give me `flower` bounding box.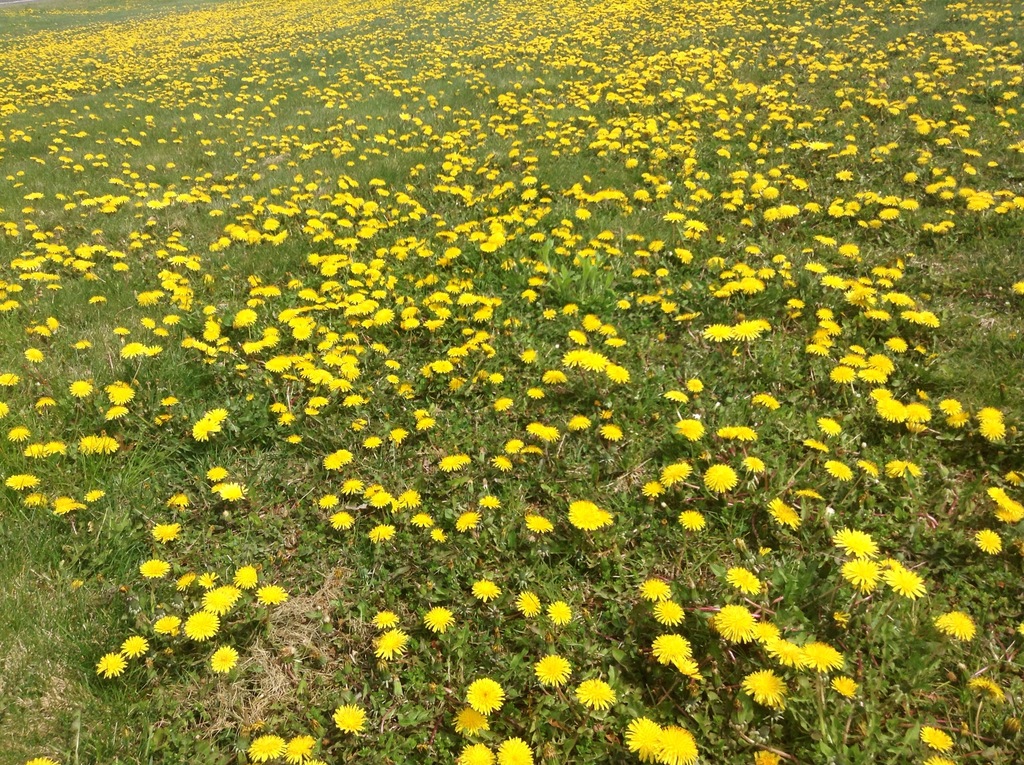
(left=881, top=566, right=929, bottom=602).
